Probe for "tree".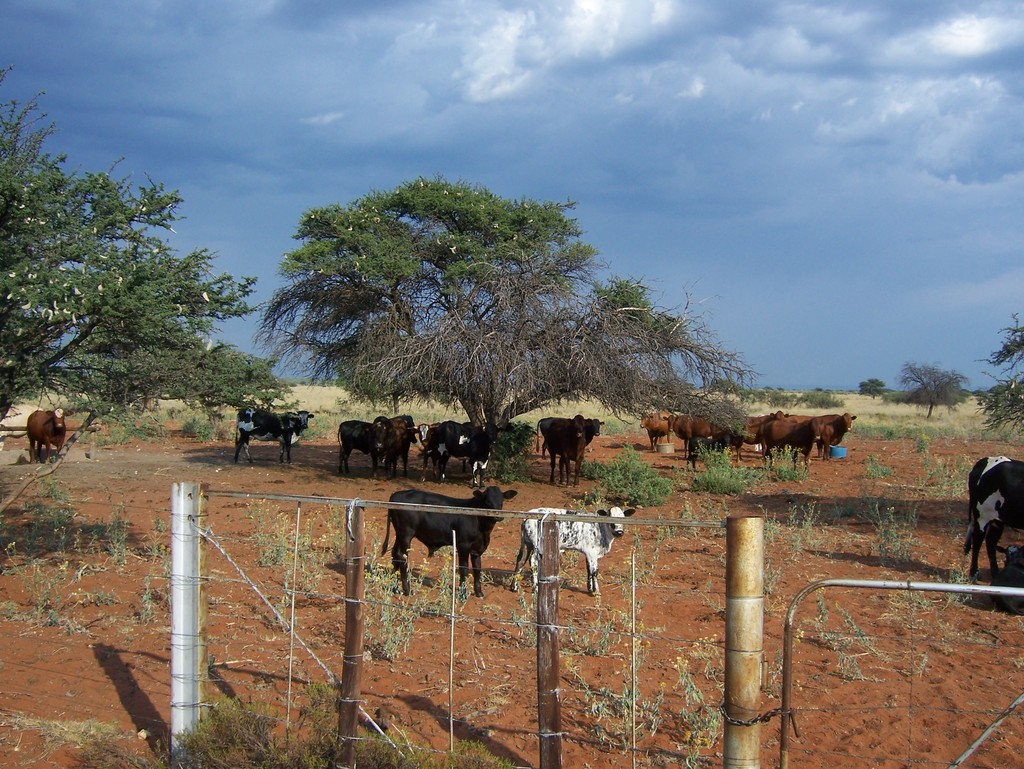
Probe result: pyautogui.locateOnScreen(222, 176, 648, 434).
